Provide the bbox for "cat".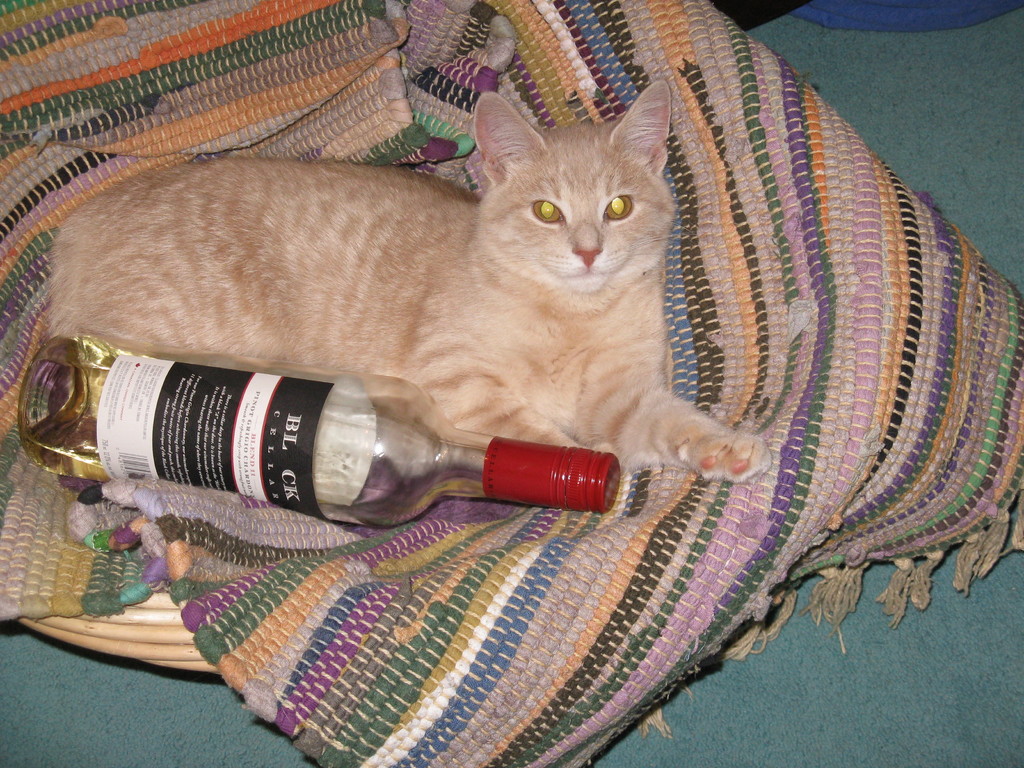
[left=41, top=65, right=781, bottom=493].
